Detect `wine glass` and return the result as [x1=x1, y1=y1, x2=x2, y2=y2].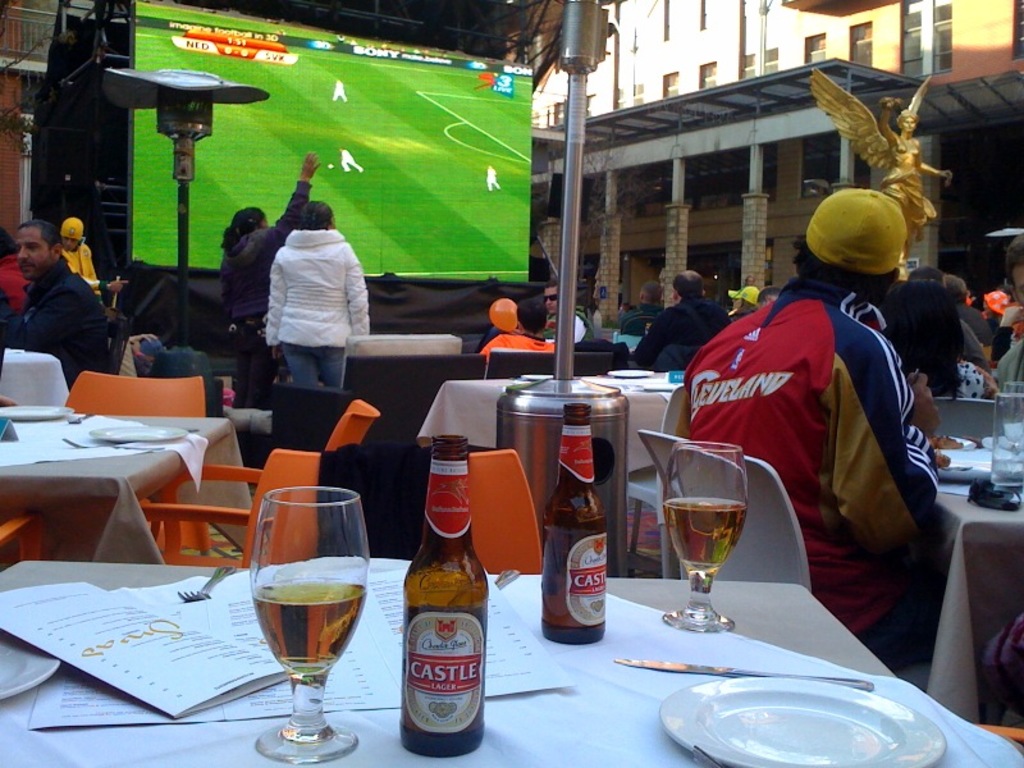
[x1=252, y1=490, x2=371, y2=767].
